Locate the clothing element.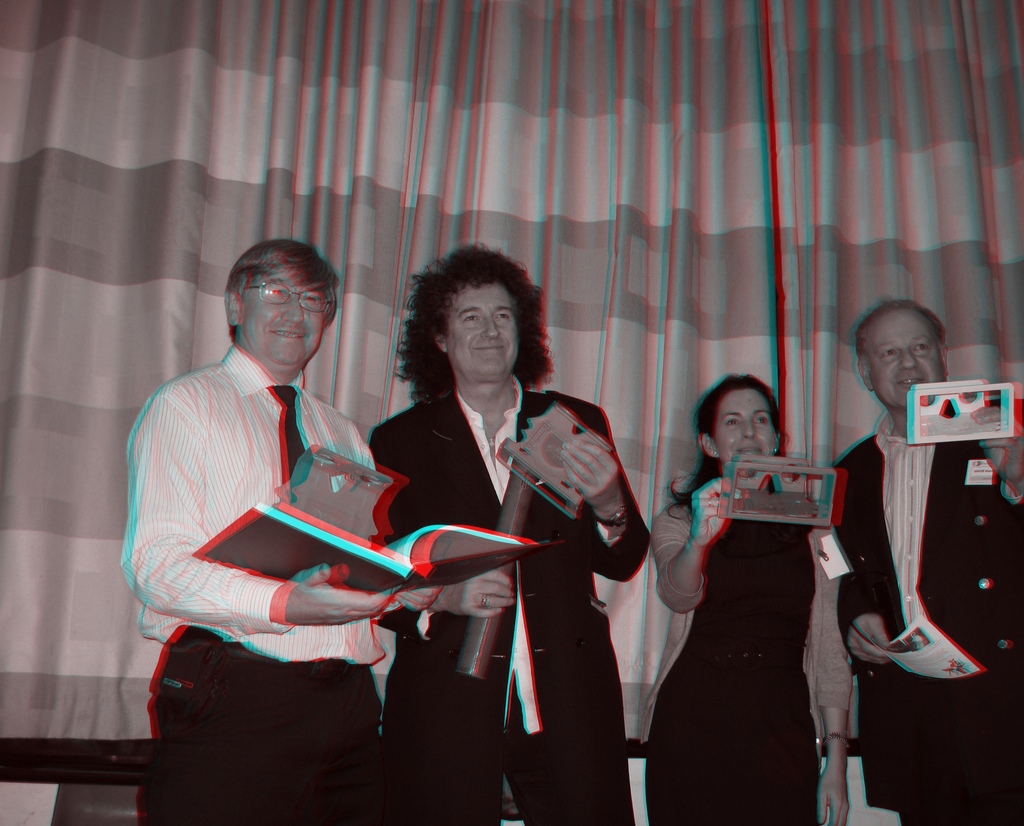
Element bbox: select_region(822, 413, 1023, 818).
